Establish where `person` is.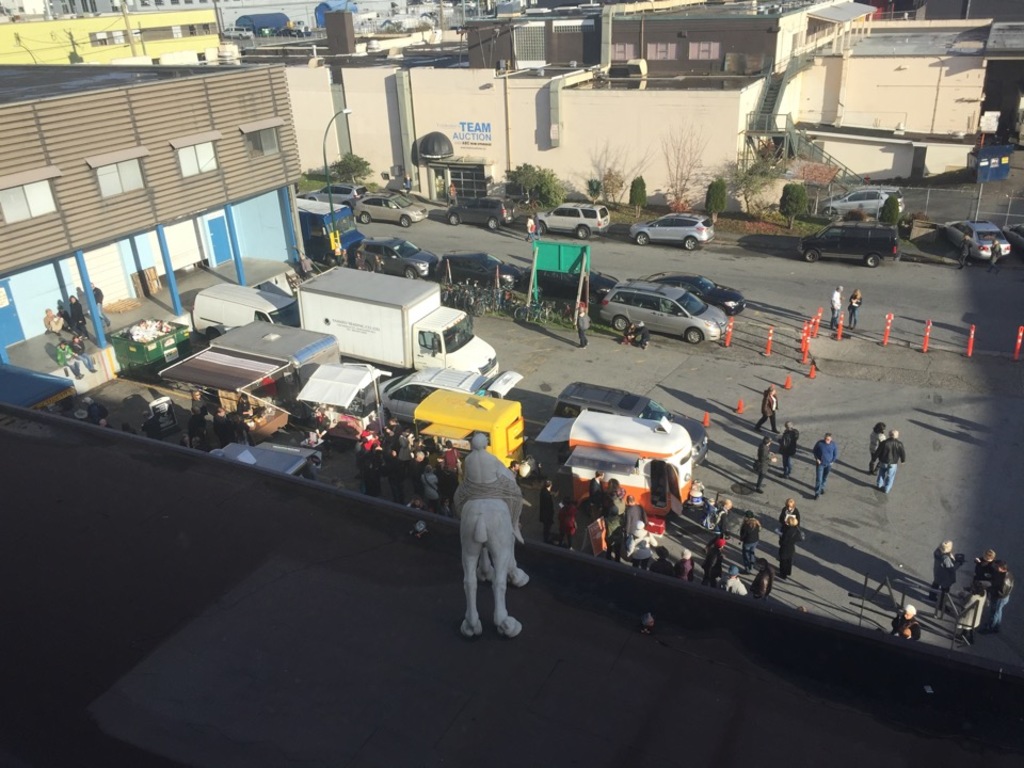
Established at region(355, 245, 369, 271).
